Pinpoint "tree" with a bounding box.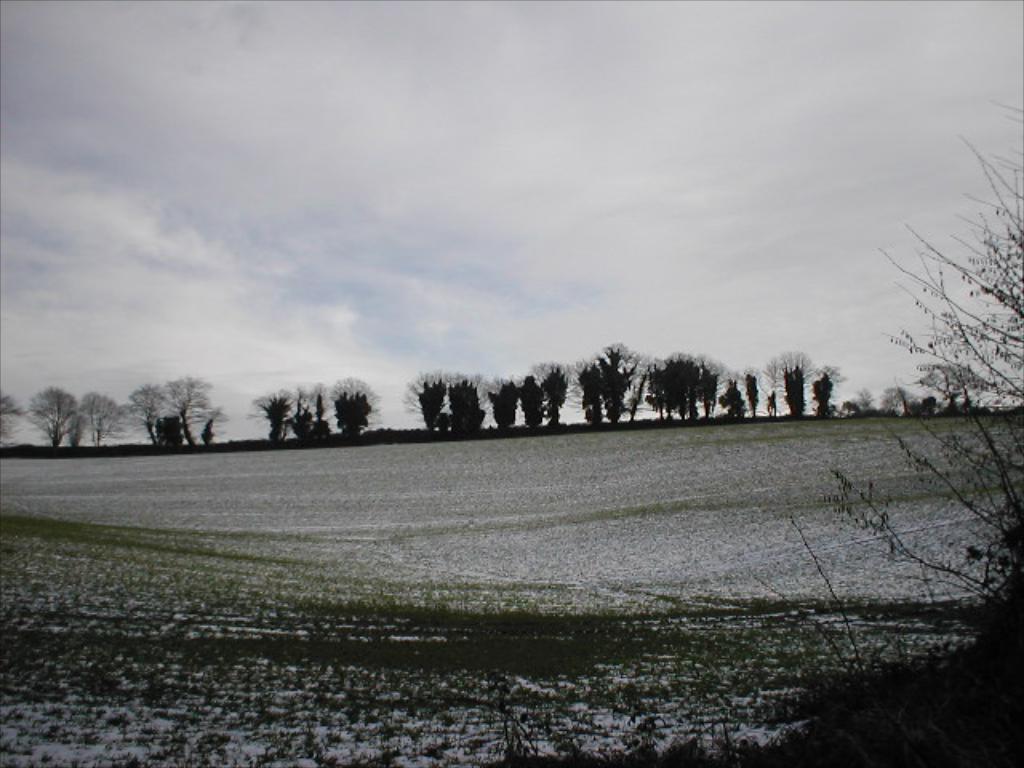
x1=0, y1=386, x2=29, y2=450.
